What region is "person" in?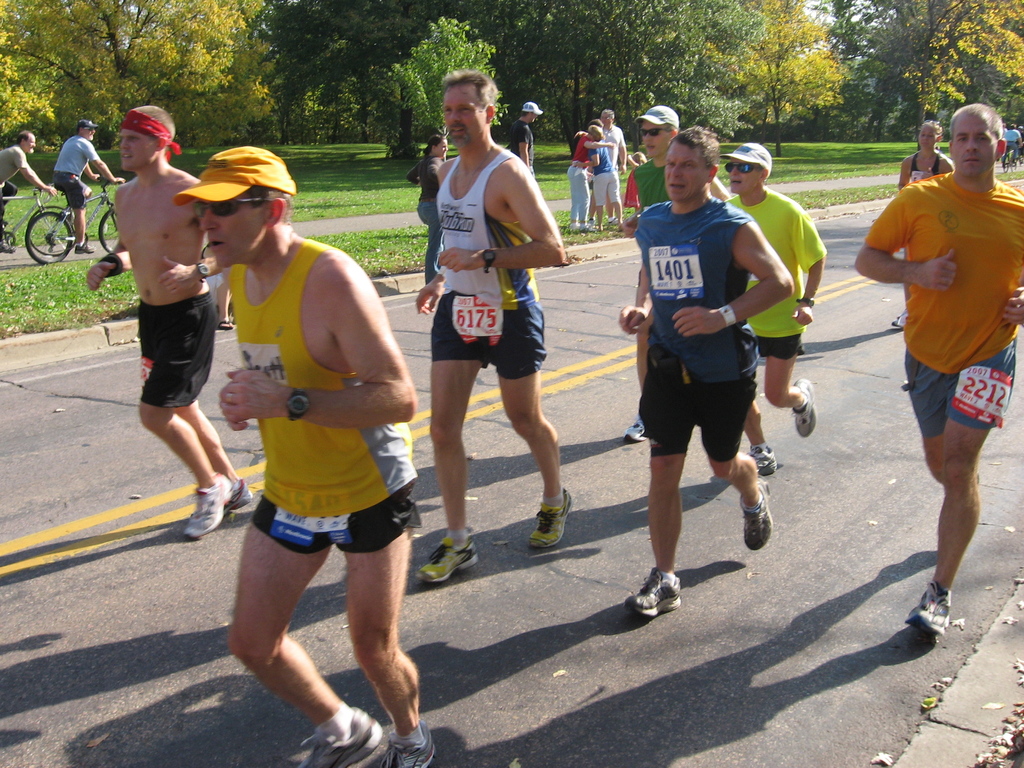
594, 124, 615, 222.
